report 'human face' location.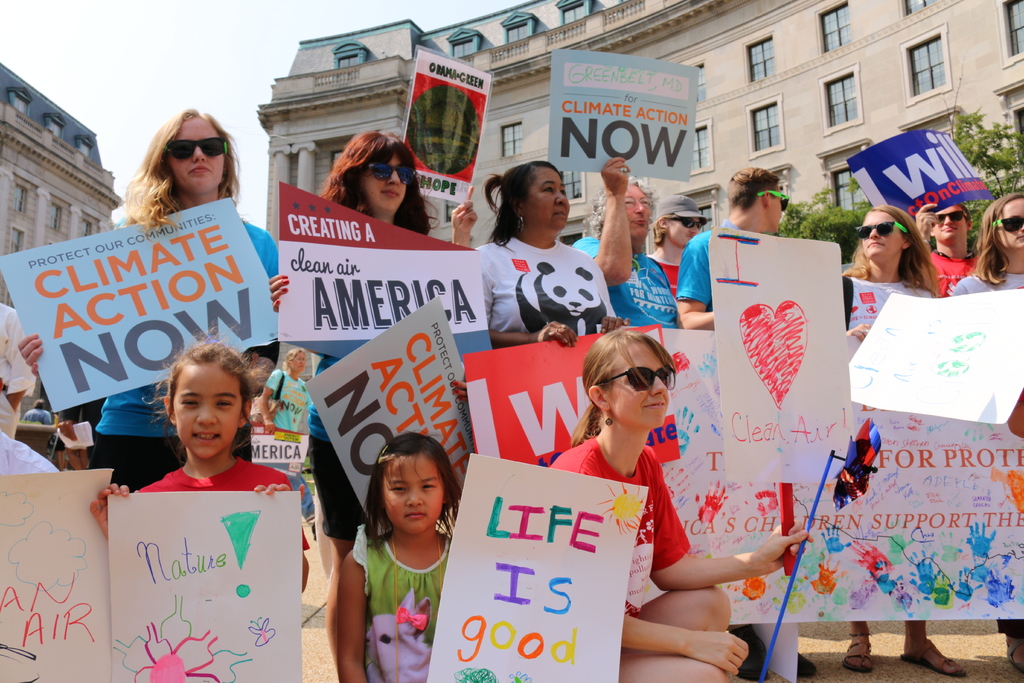
Report: [518, 168, 568, 231].
